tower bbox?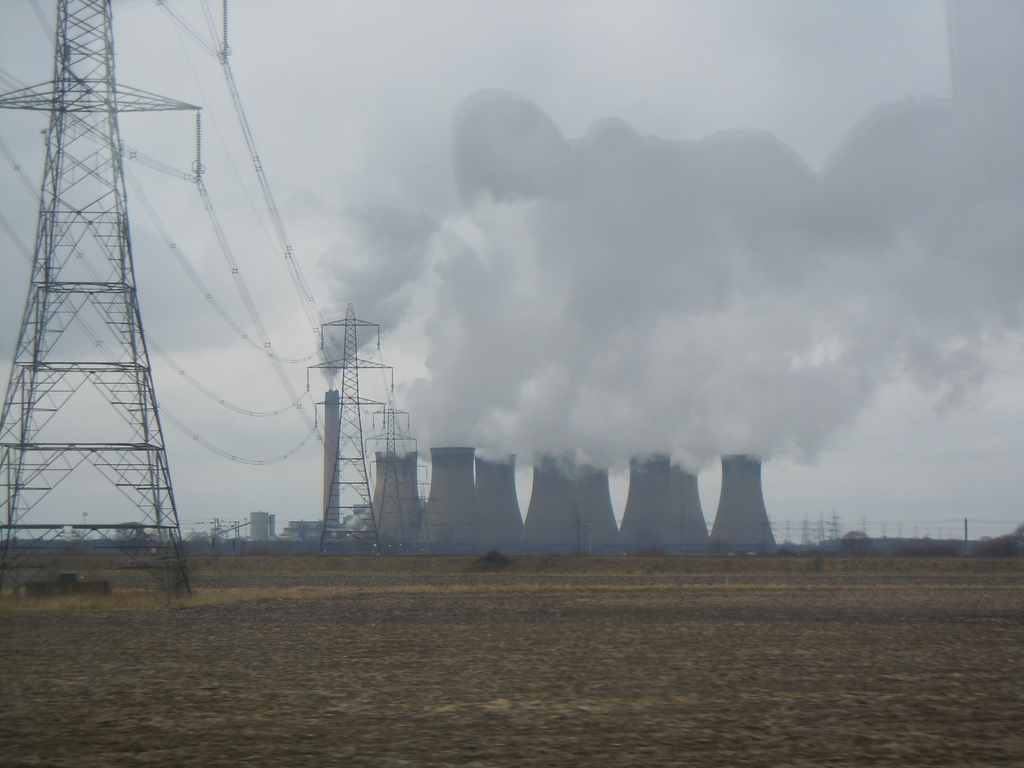
select_region(371, 381, 412, 561)
